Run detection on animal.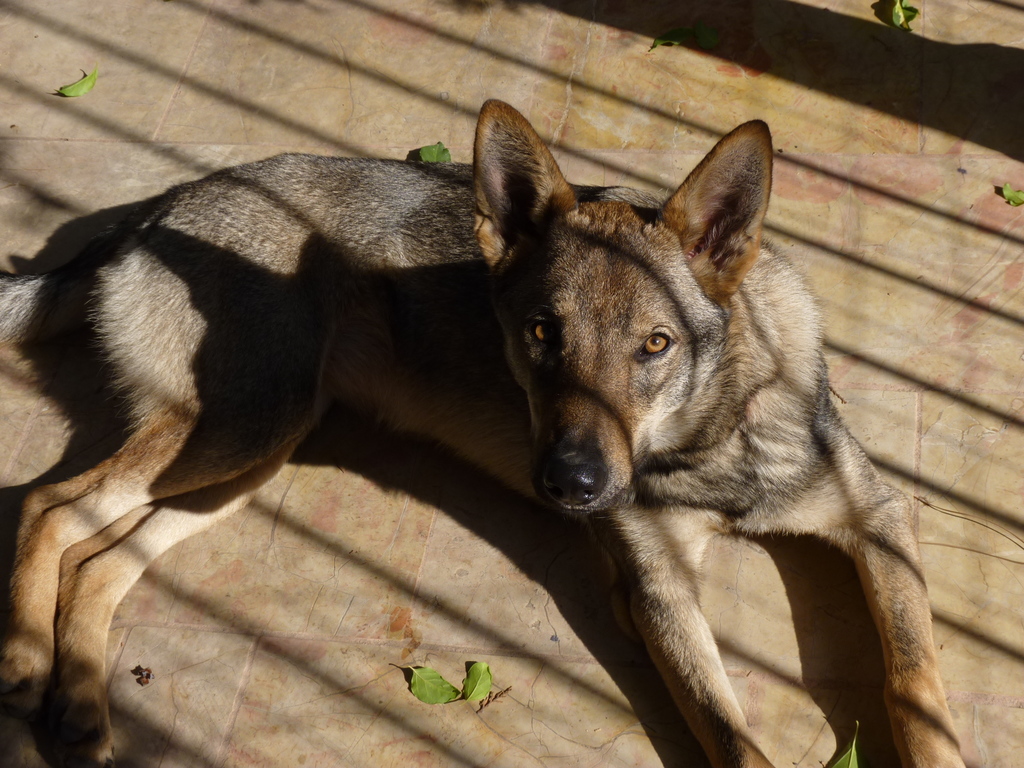
Result: bbox=[0, 95, 972, 765].
